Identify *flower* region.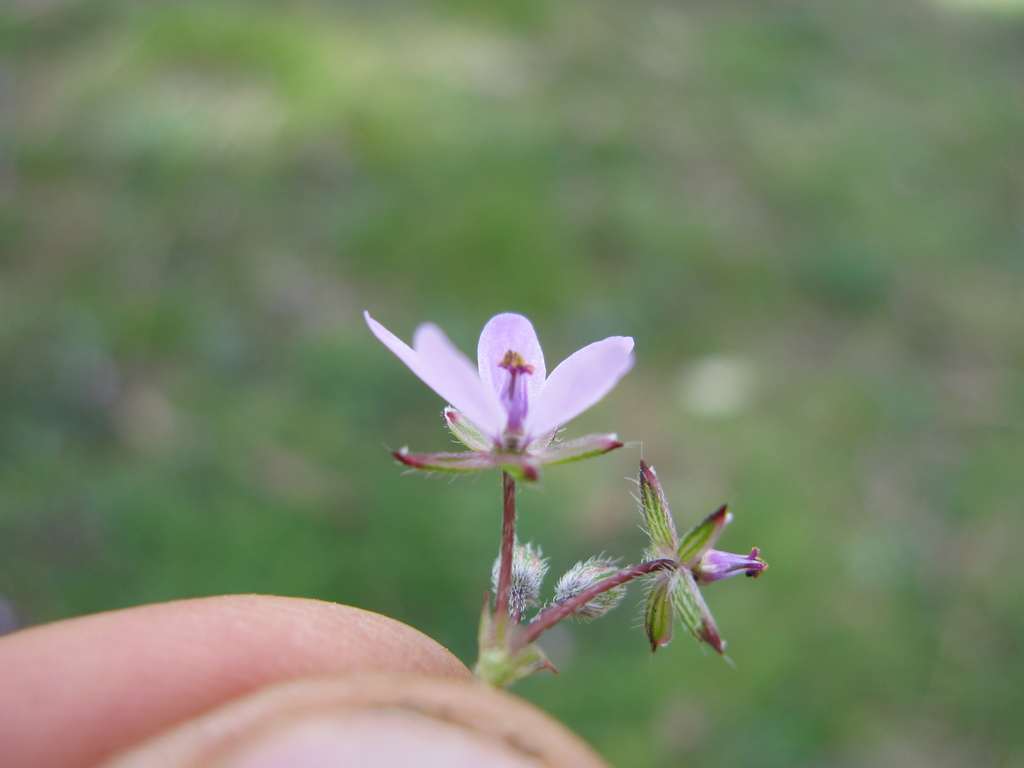
Region: x1=625, y1=460, x2=769, y2=652.
